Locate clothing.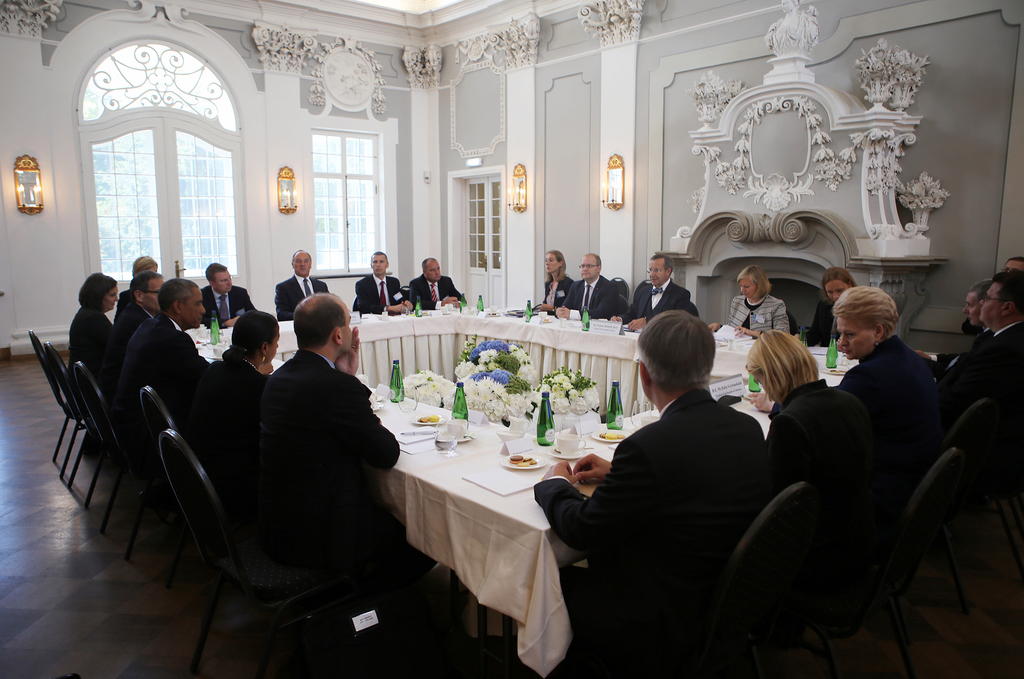
Bounding box: box(188, 351, 266, 505).
